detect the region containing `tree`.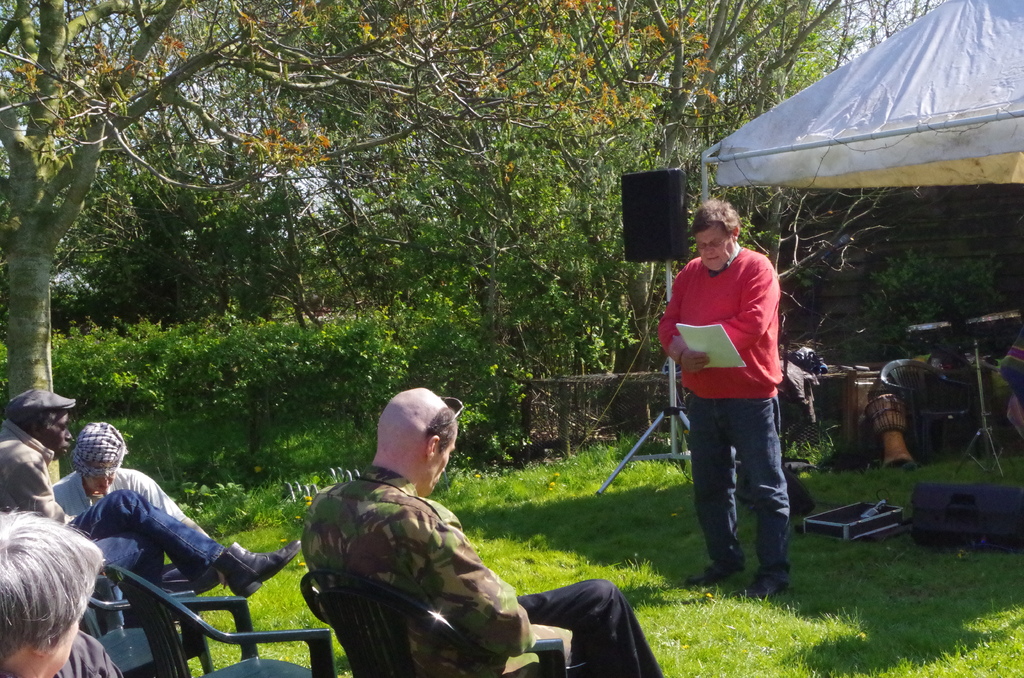
{"x1": 0, "y1": 0, "x2": 631, "y2": 484}.
